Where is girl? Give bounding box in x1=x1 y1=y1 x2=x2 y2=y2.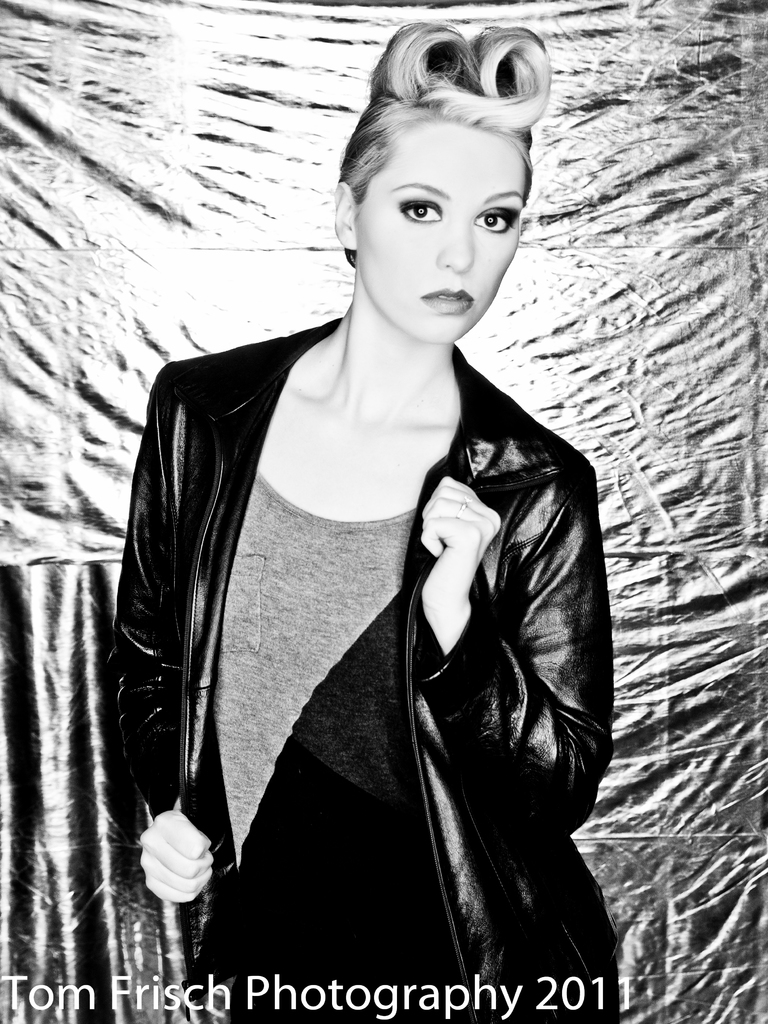
x1=98 y1=19 x2=623 y2=1016.
